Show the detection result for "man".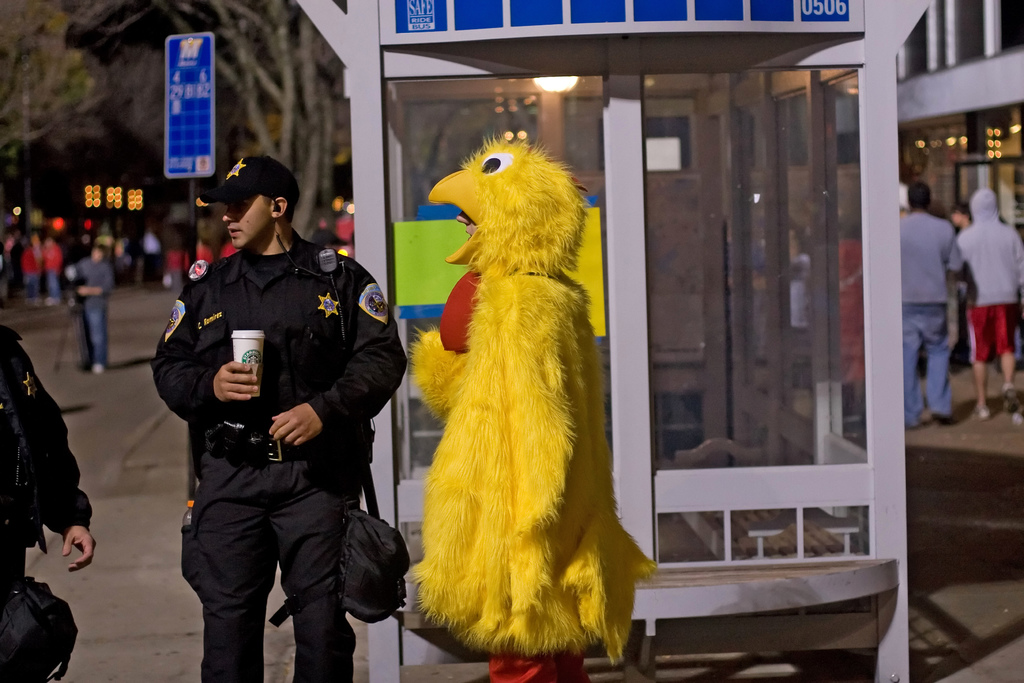
BBox(0, 324, 97, 573).
